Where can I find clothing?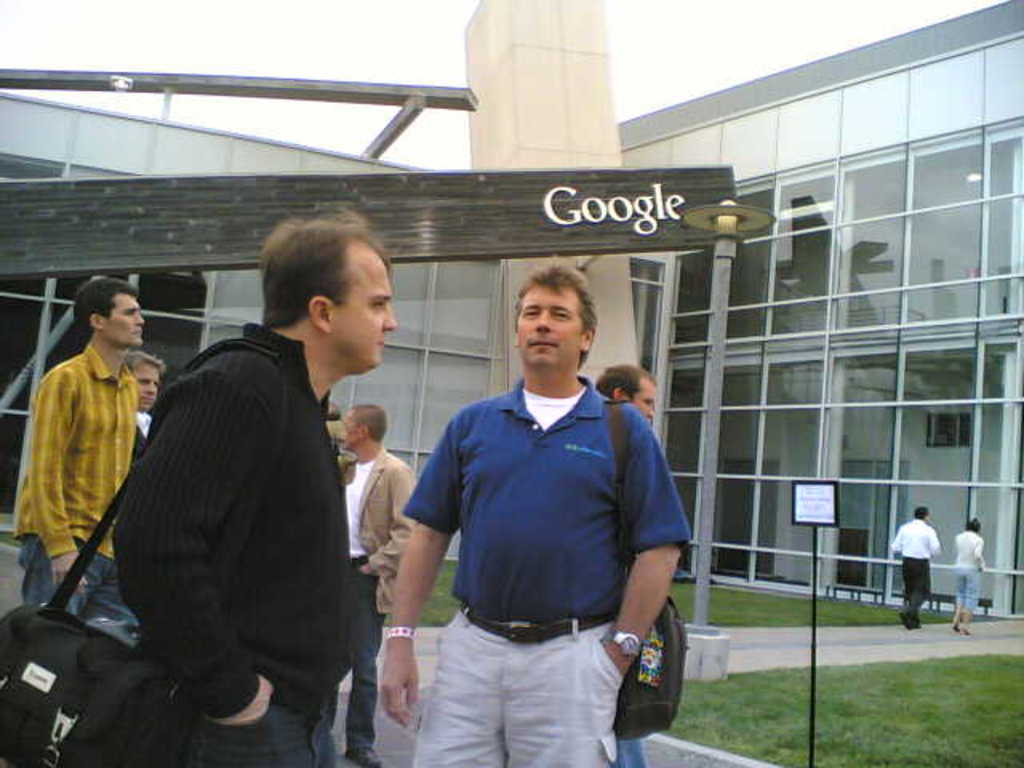
You can find it at 136,411,154,451.
